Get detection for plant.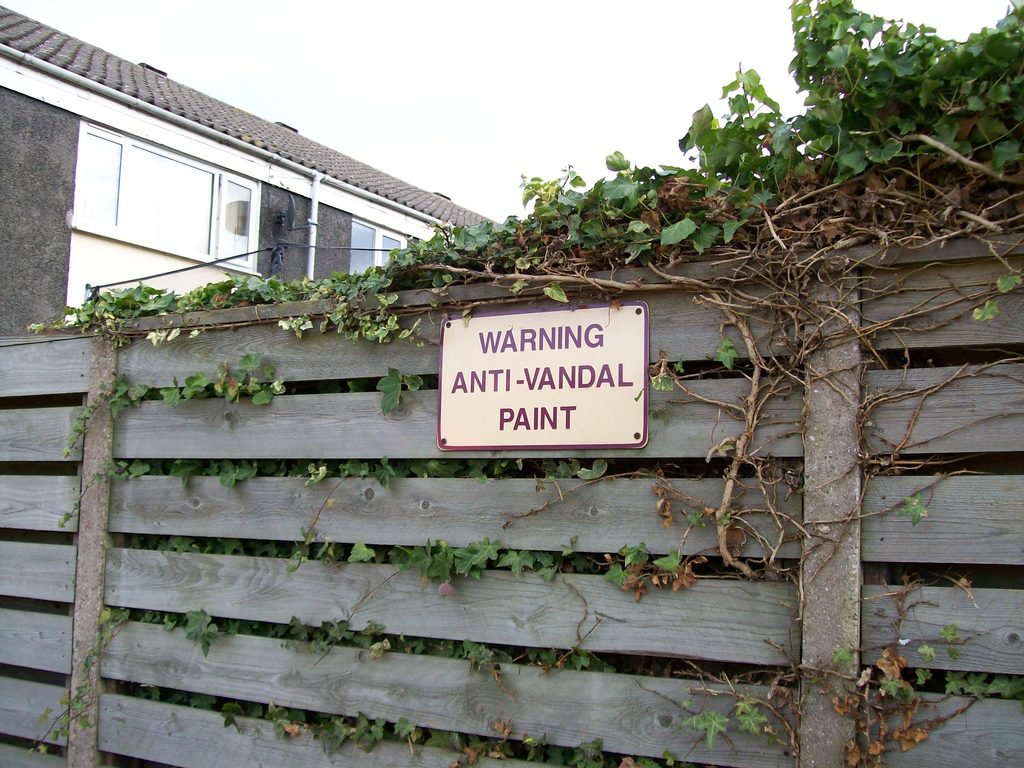
Detection: rect(570, 646, 618, 675).
